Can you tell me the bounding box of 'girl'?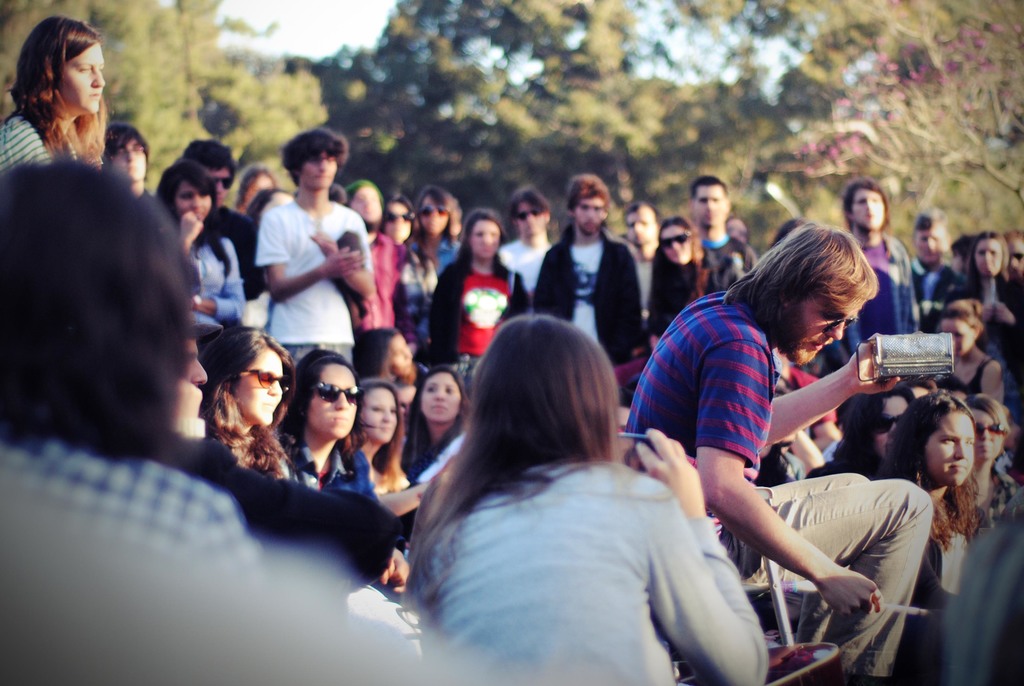
275/347/376/497.
